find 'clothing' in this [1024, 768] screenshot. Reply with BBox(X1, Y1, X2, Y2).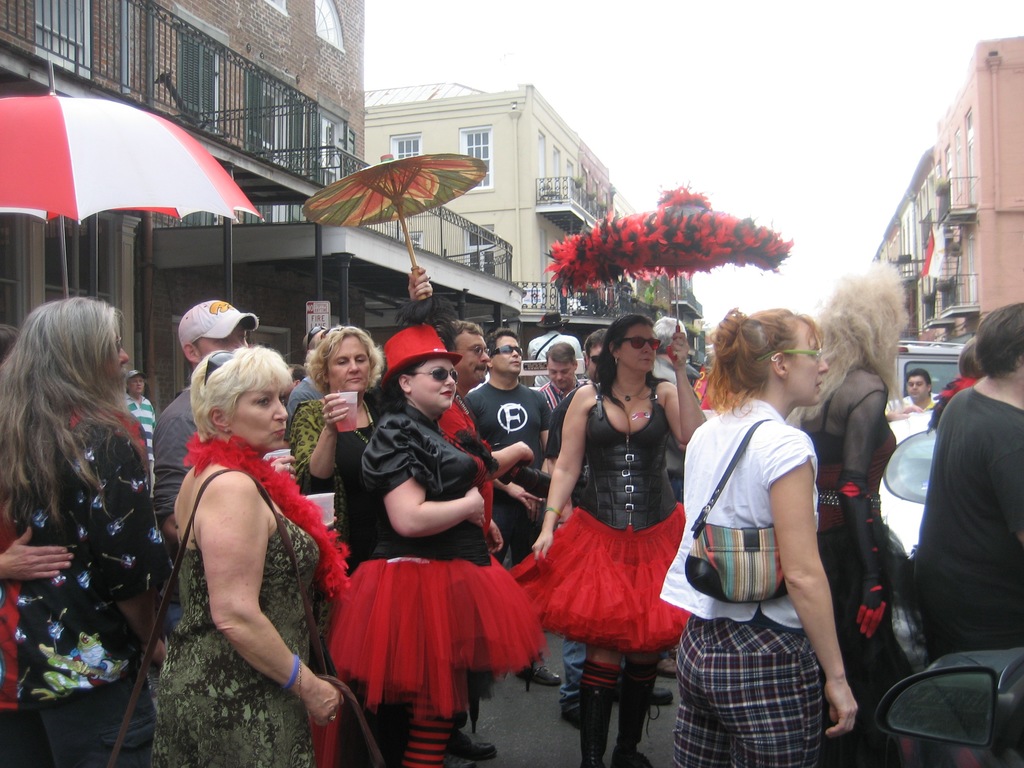
BBox(327, 404, 537, 719).
